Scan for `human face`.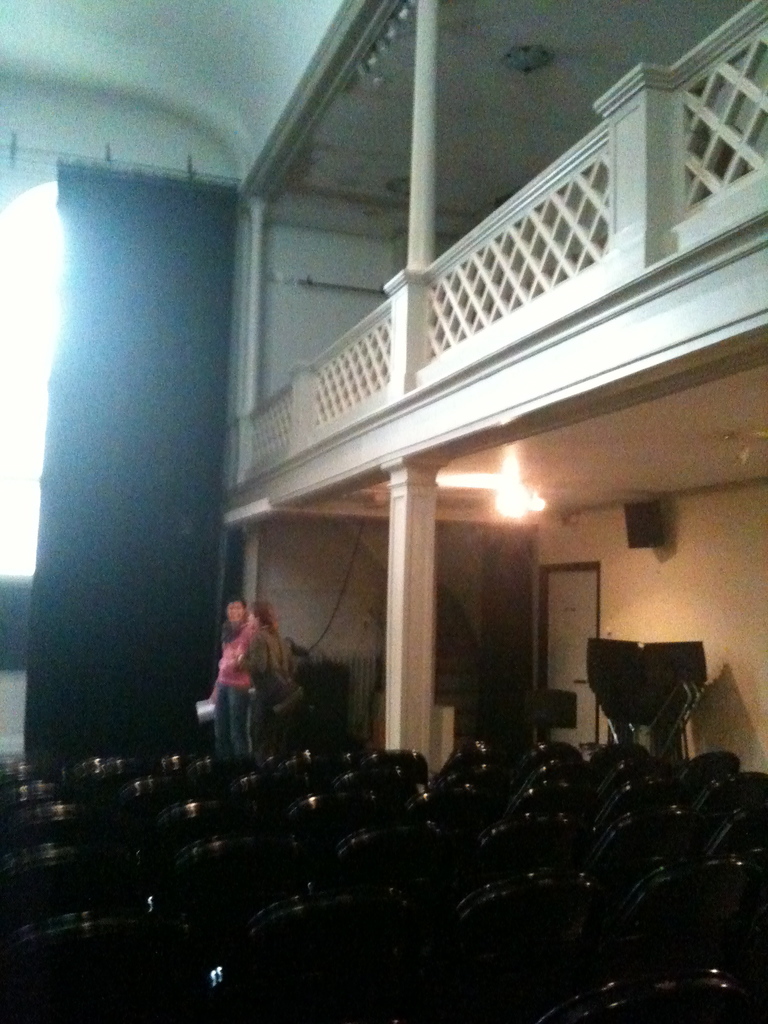
Scan result: locate(227, 602, 244, 624).
